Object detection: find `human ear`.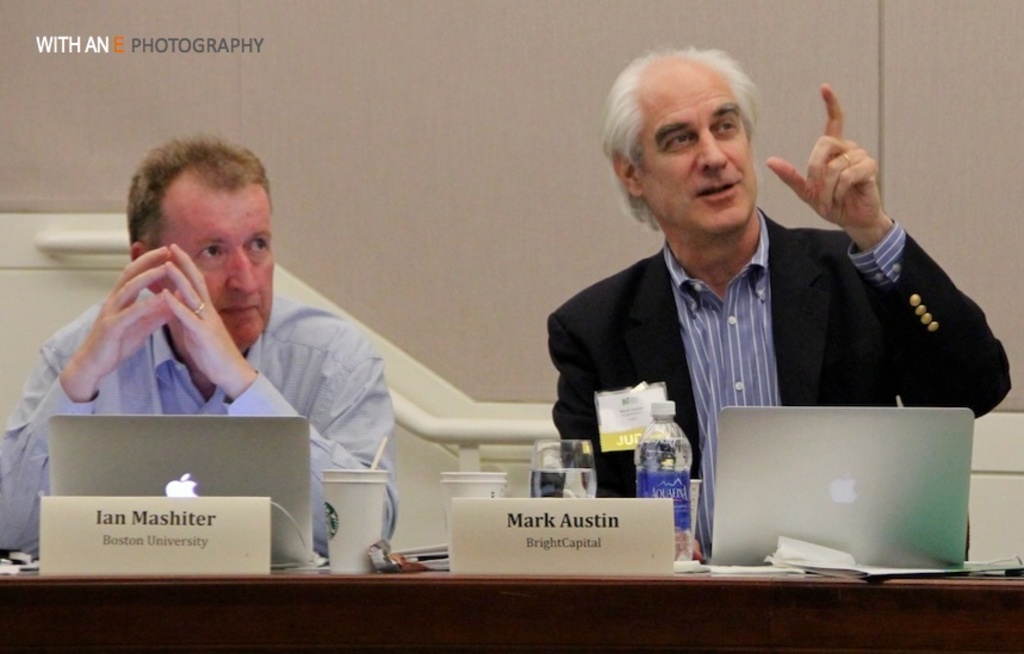
select_region(130, 241, 147, 259).
